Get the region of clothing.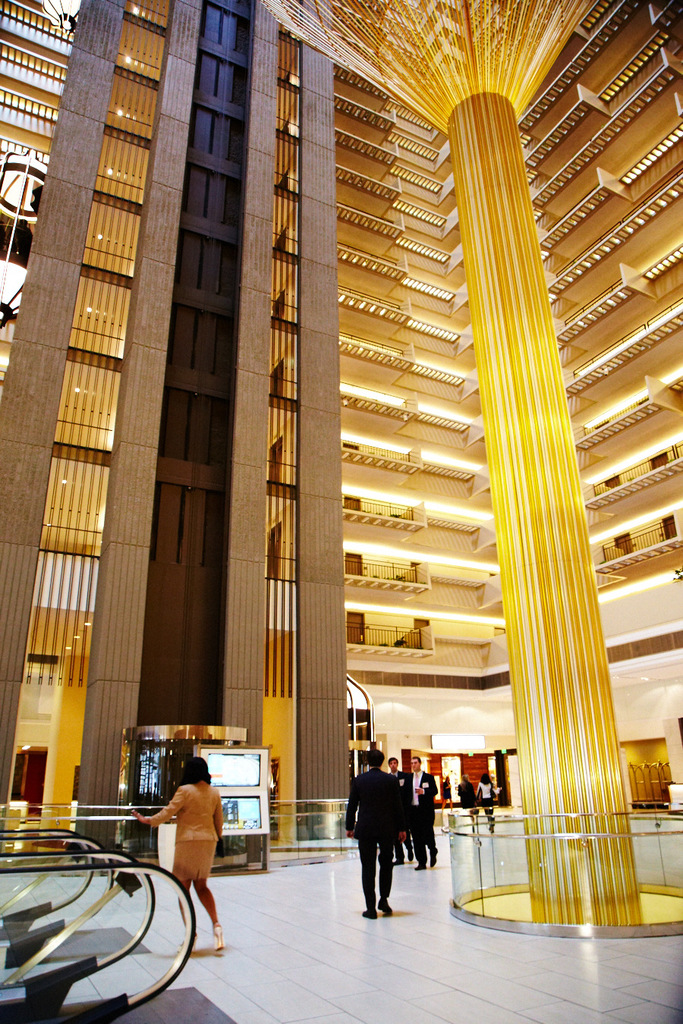
locate(143, 777, 225, 890).
